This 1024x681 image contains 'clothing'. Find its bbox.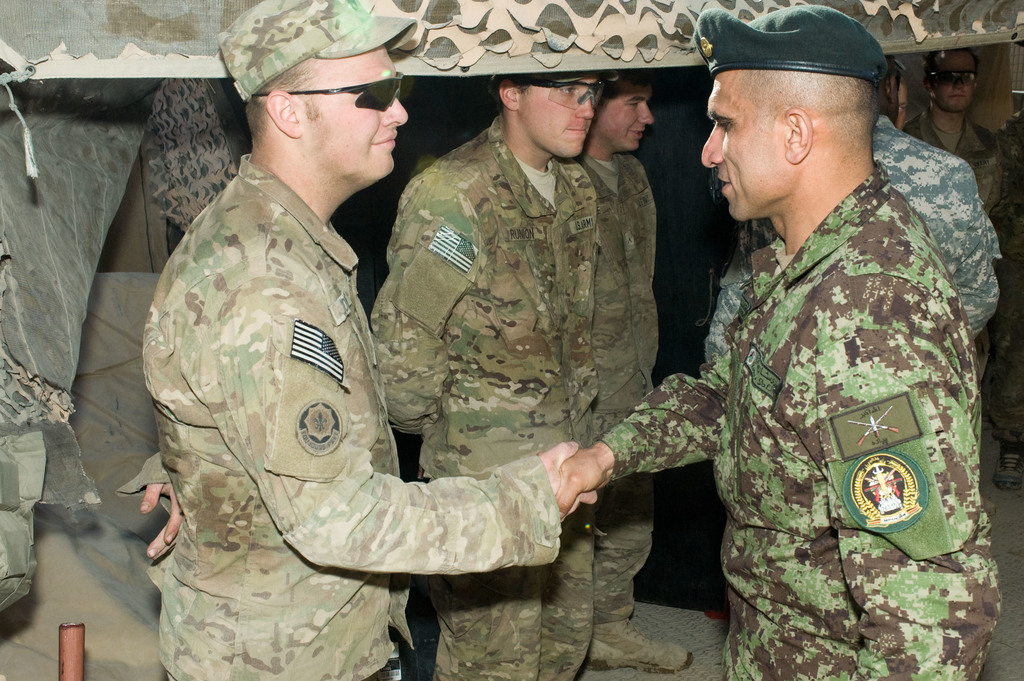
364:126:586:680.
